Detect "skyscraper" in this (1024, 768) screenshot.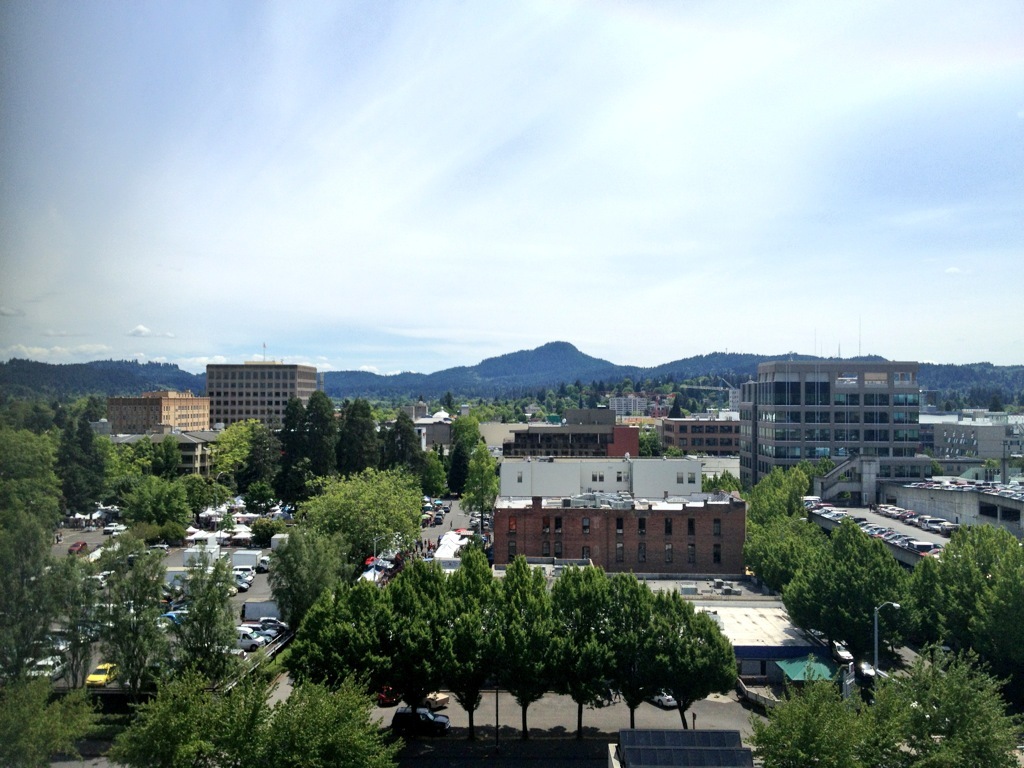
Detection: left=207, top=340, right=310, bottom=430.
